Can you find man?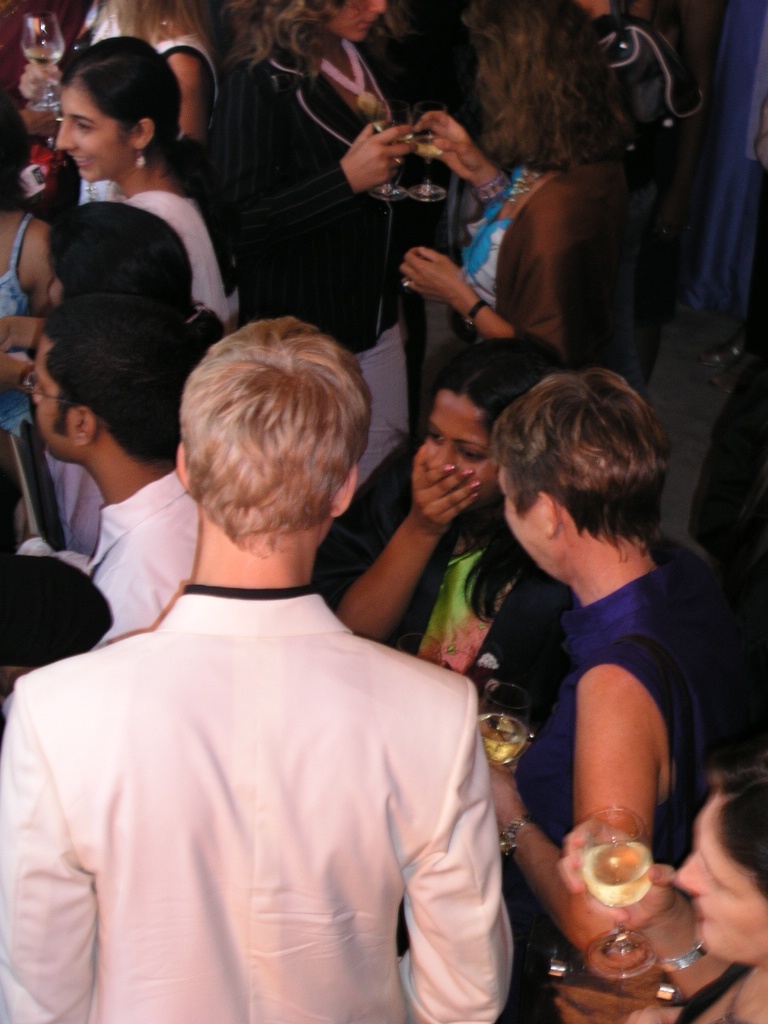
Yes, bounding box: [x1=25, y1=275, x2=545, y2=1022].
